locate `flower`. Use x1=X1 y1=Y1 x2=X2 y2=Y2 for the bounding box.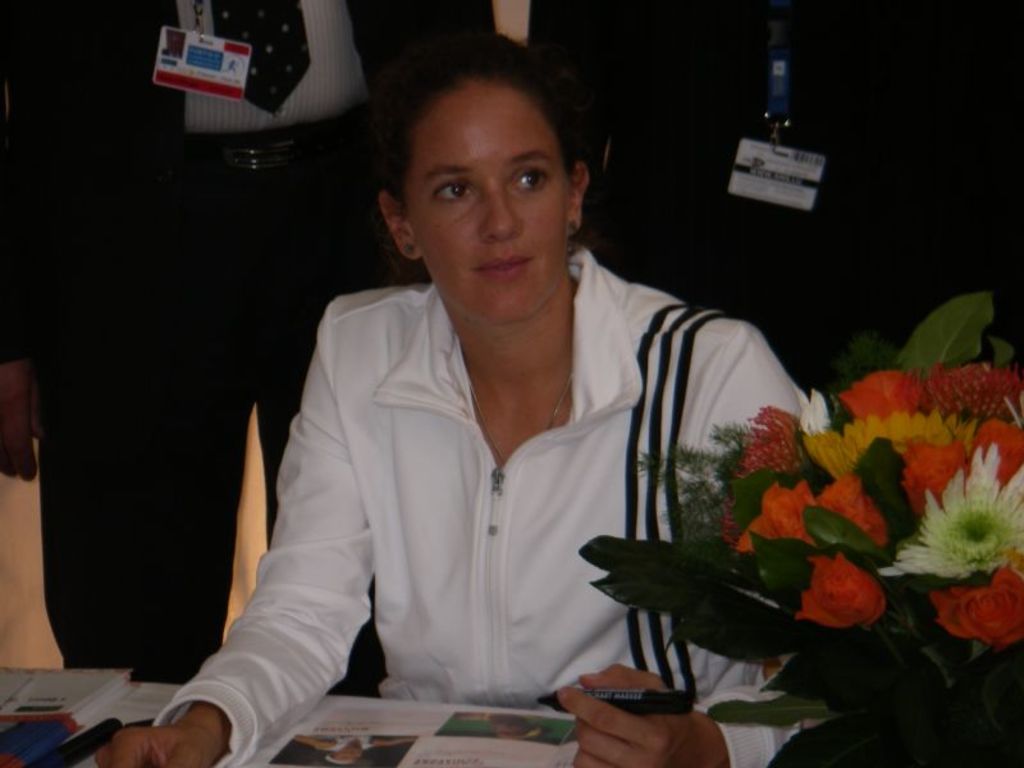
x1=900 y1=439 x2=966 y2=509.
